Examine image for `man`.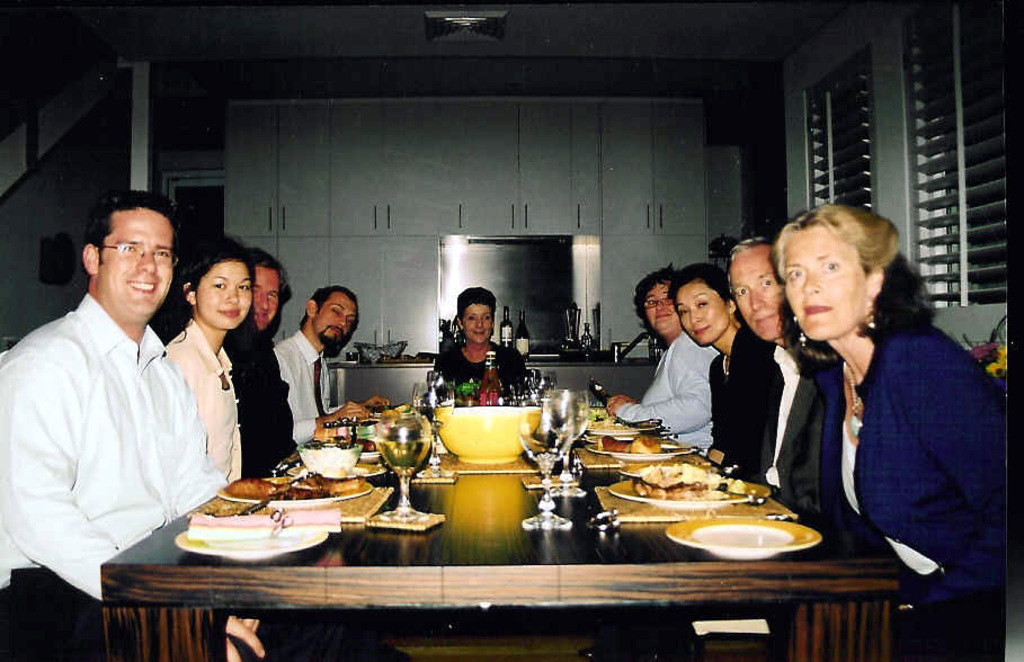
Examination result: box=[270, 286, 384, 454].
